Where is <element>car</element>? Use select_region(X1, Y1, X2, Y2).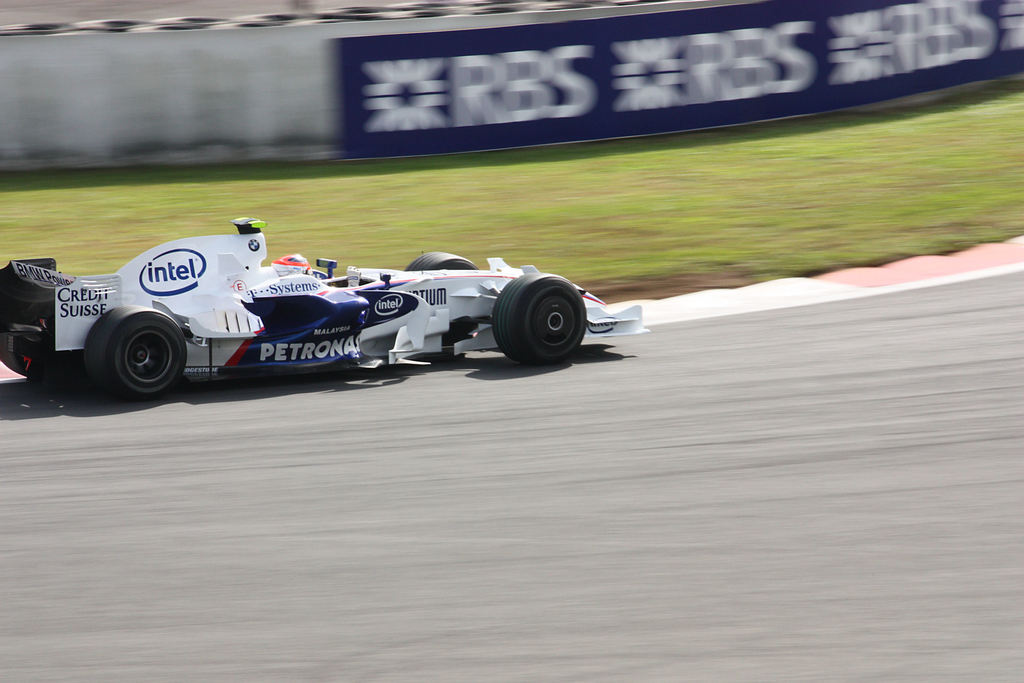
select_region(19, 212, 636, 394).
